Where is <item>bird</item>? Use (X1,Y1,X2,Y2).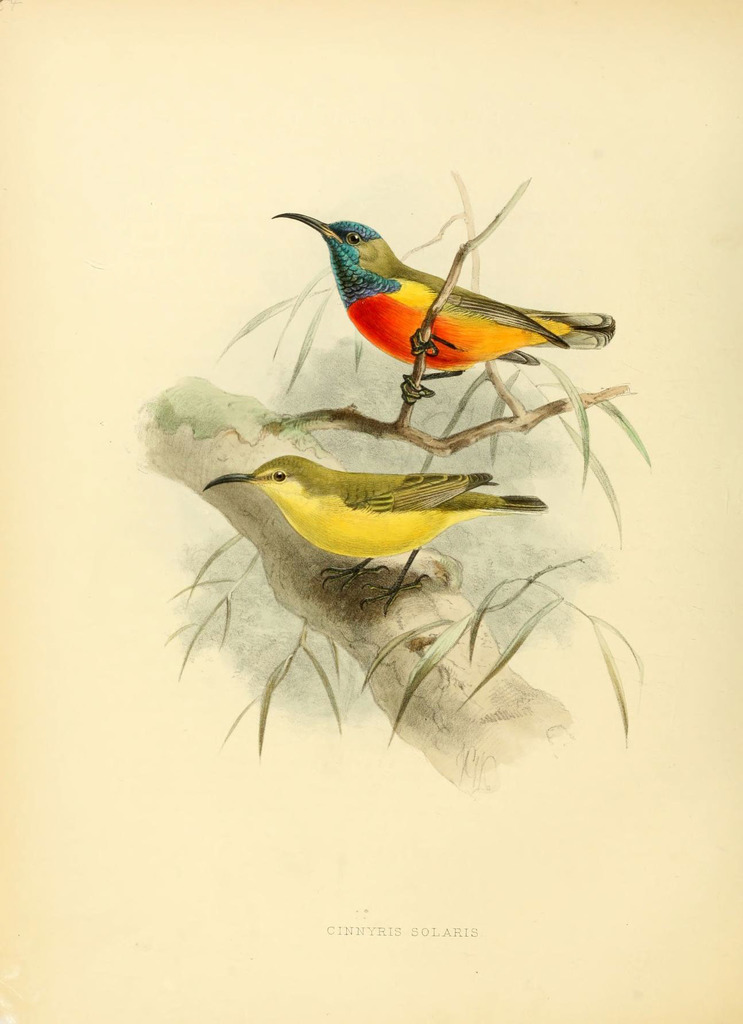
(205,451,540,619).
